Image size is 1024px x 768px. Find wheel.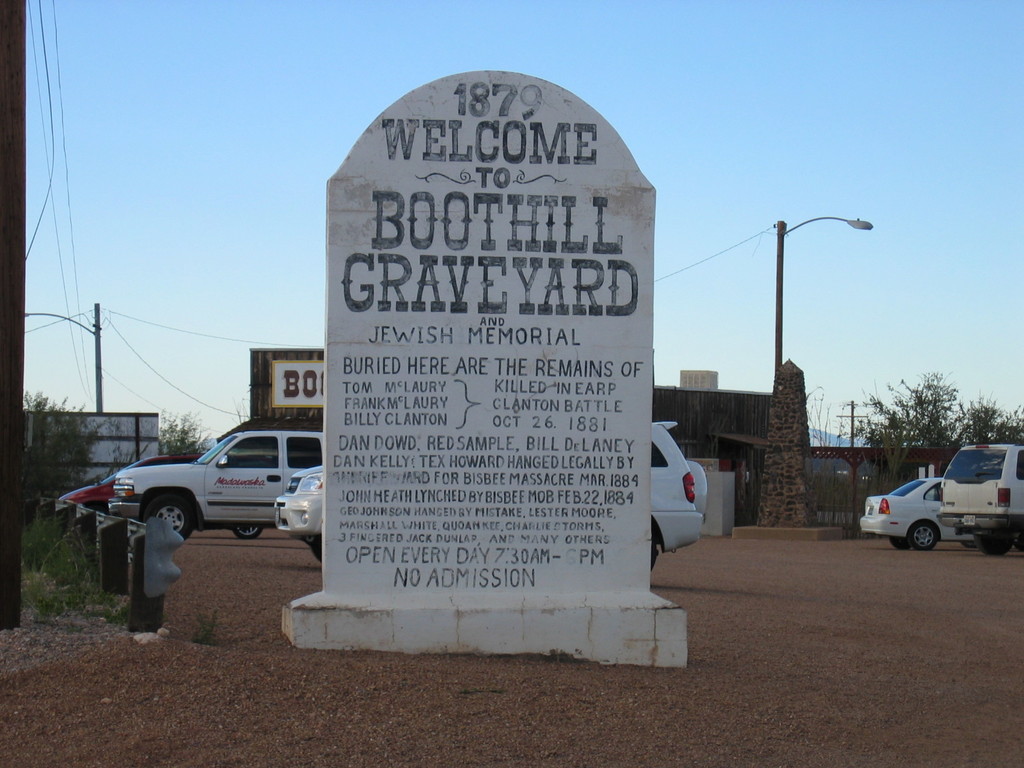
146,494,198,539.
